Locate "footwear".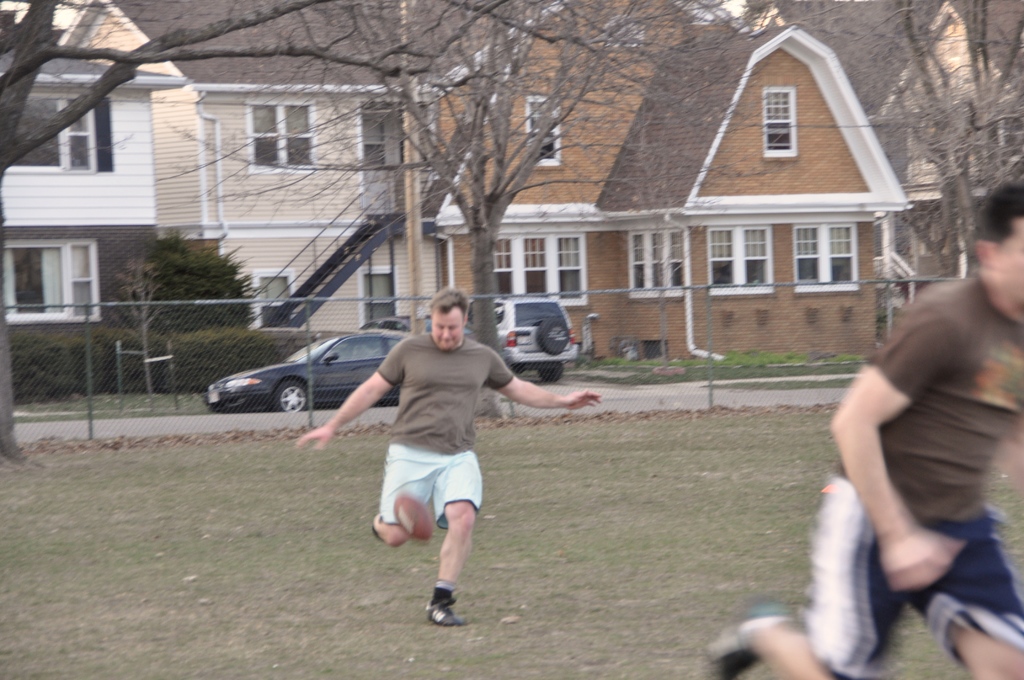
Bounding box: [425, 599, 461, 627].
